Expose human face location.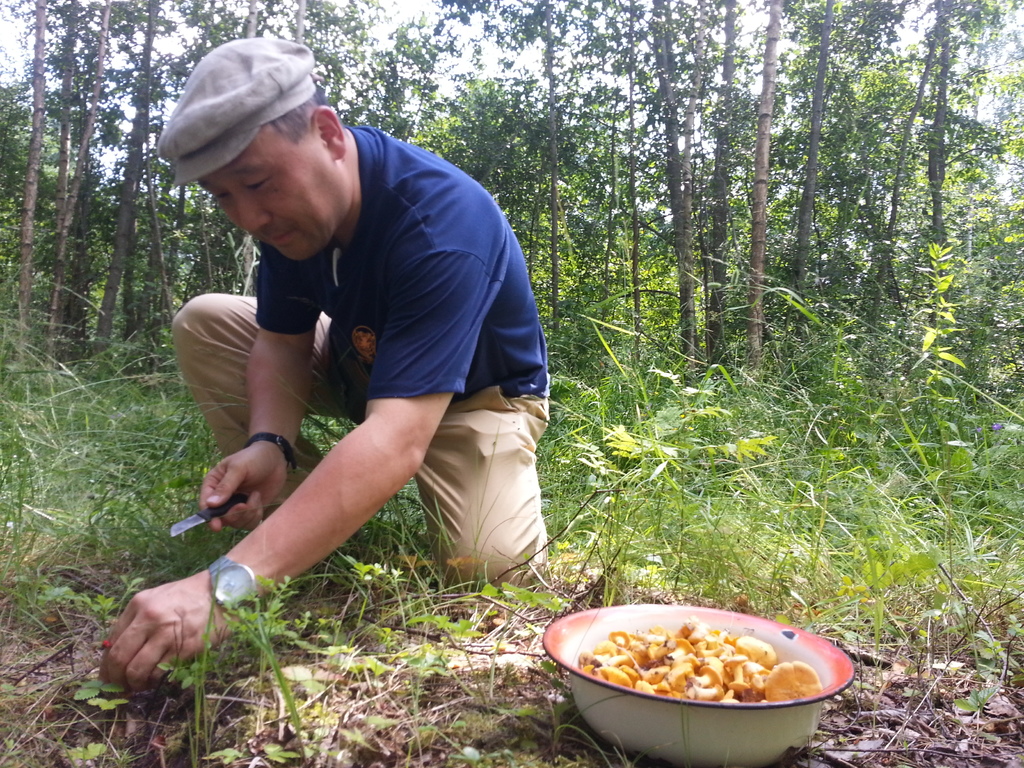
Exposed at 197, 125, 342, 261.
